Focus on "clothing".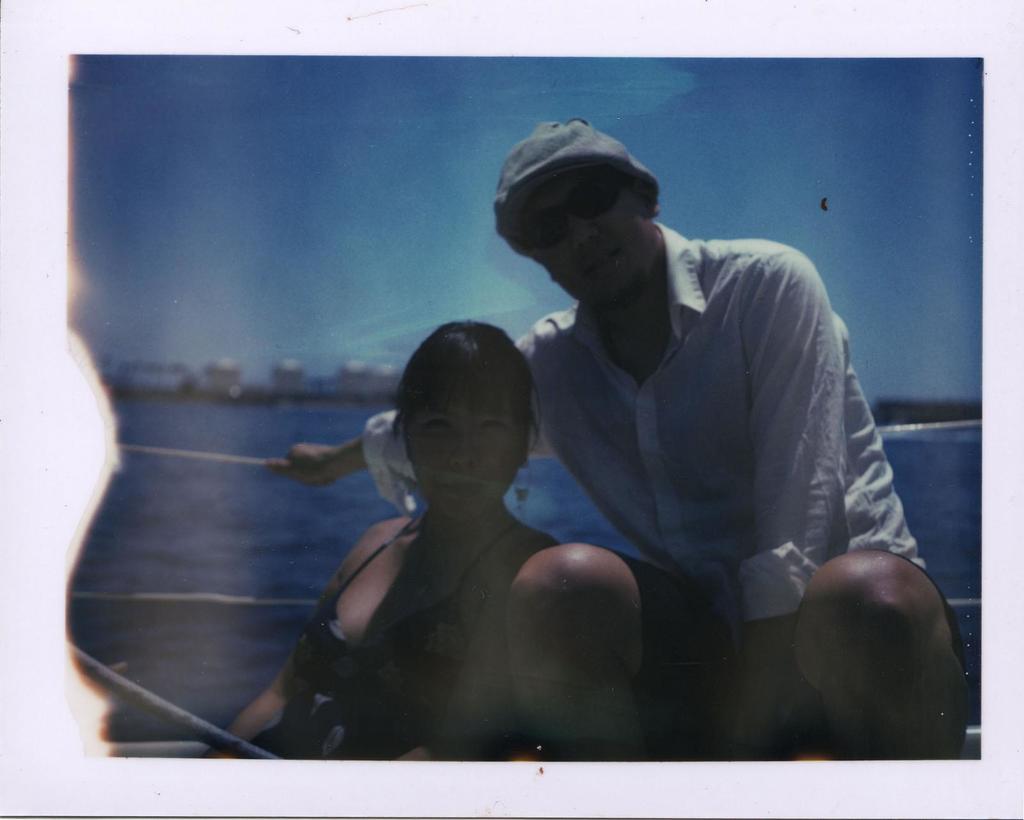
Focused at bbox(486, 186, 928, 714).
